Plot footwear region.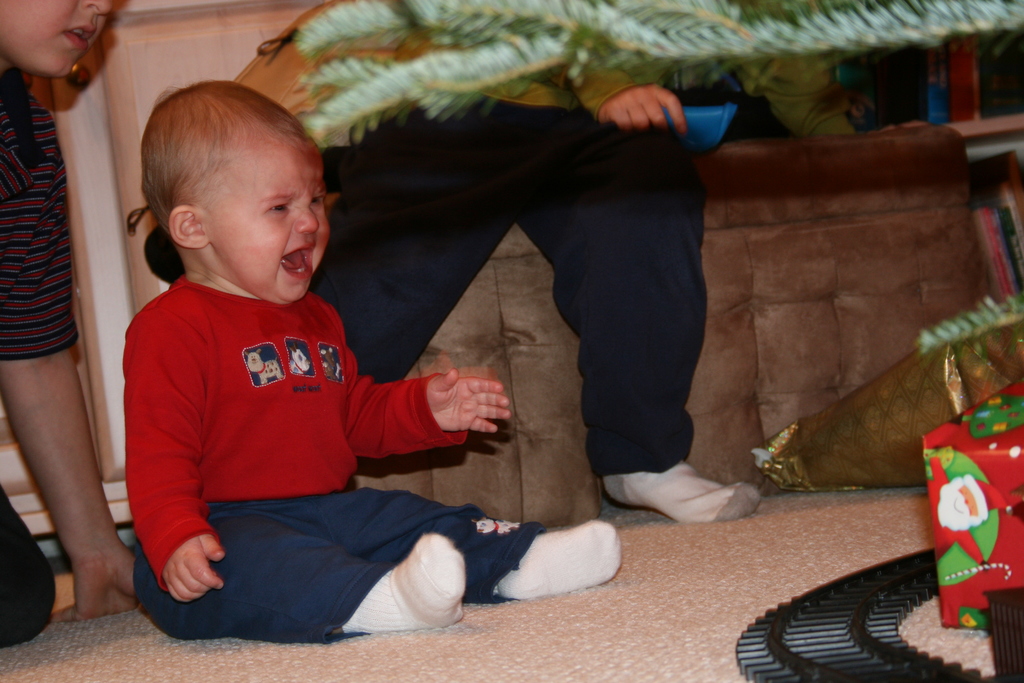
Plotted at BBox(630, 471, 760, 535).
